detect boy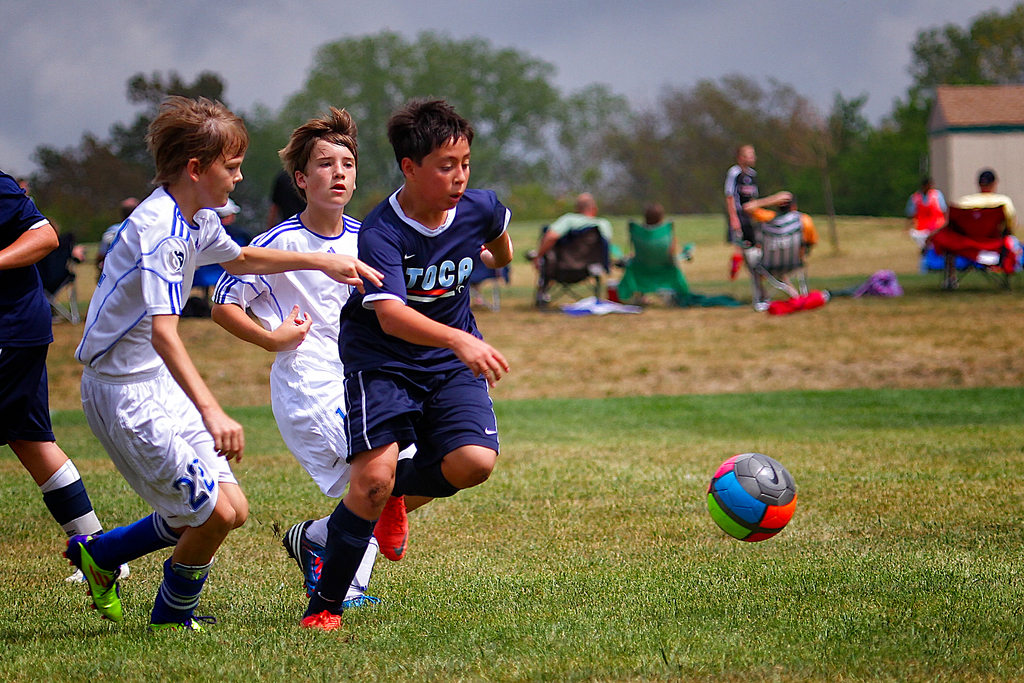
(x1=276, y1=99, x2=525, y2=630)
